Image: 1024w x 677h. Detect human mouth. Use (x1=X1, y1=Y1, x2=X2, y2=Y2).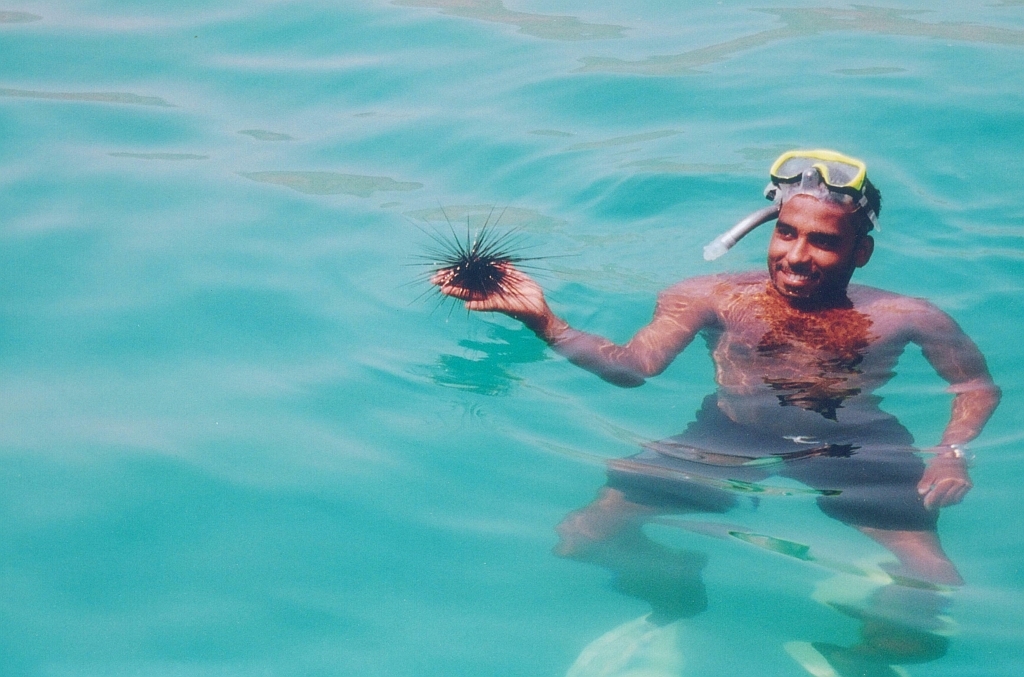
(x1=778, y1=267, x2=815, y2=281).
